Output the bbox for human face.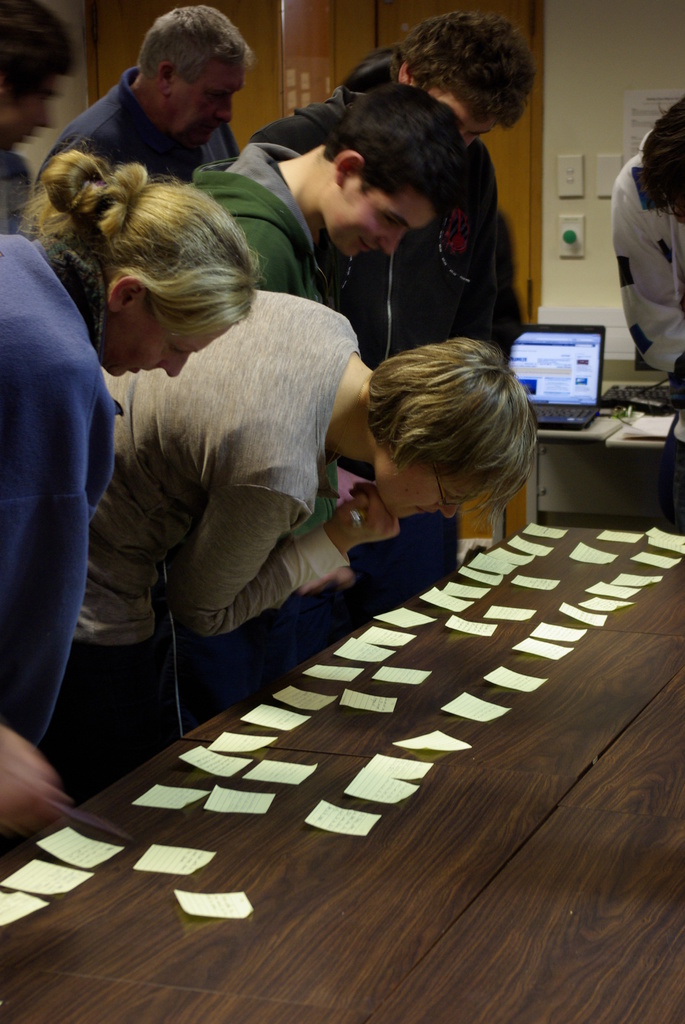
(x1=432, y1=89, x2=500, y2=157).
